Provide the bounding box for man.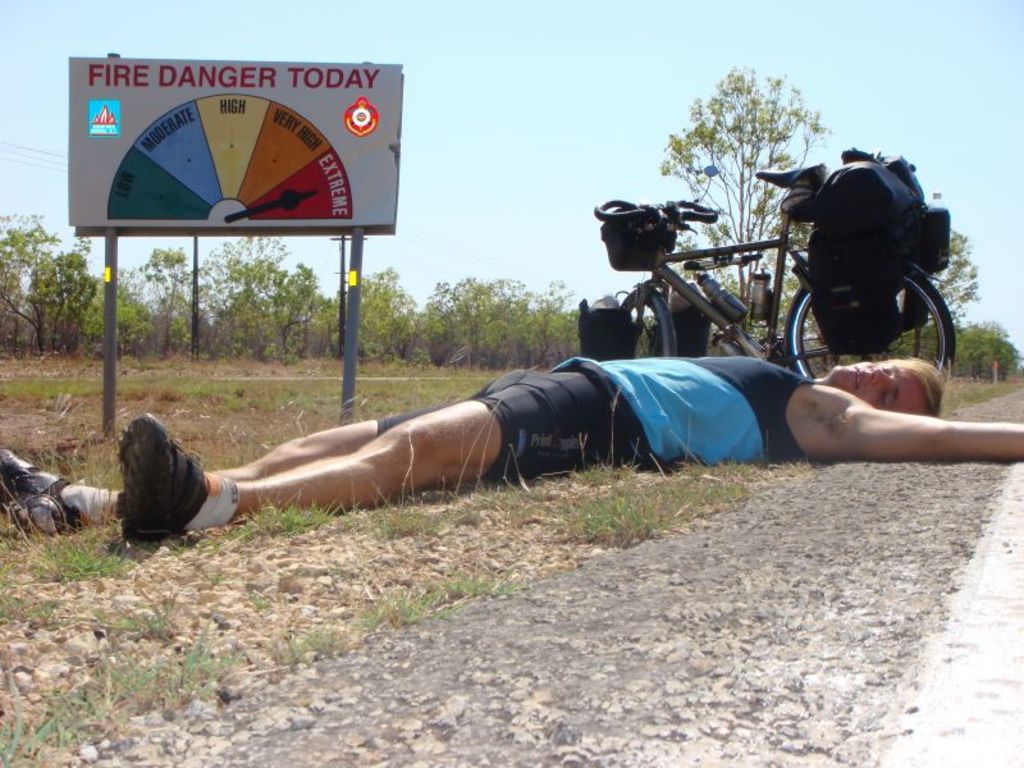
rect(1, 356, 1023, 530).
